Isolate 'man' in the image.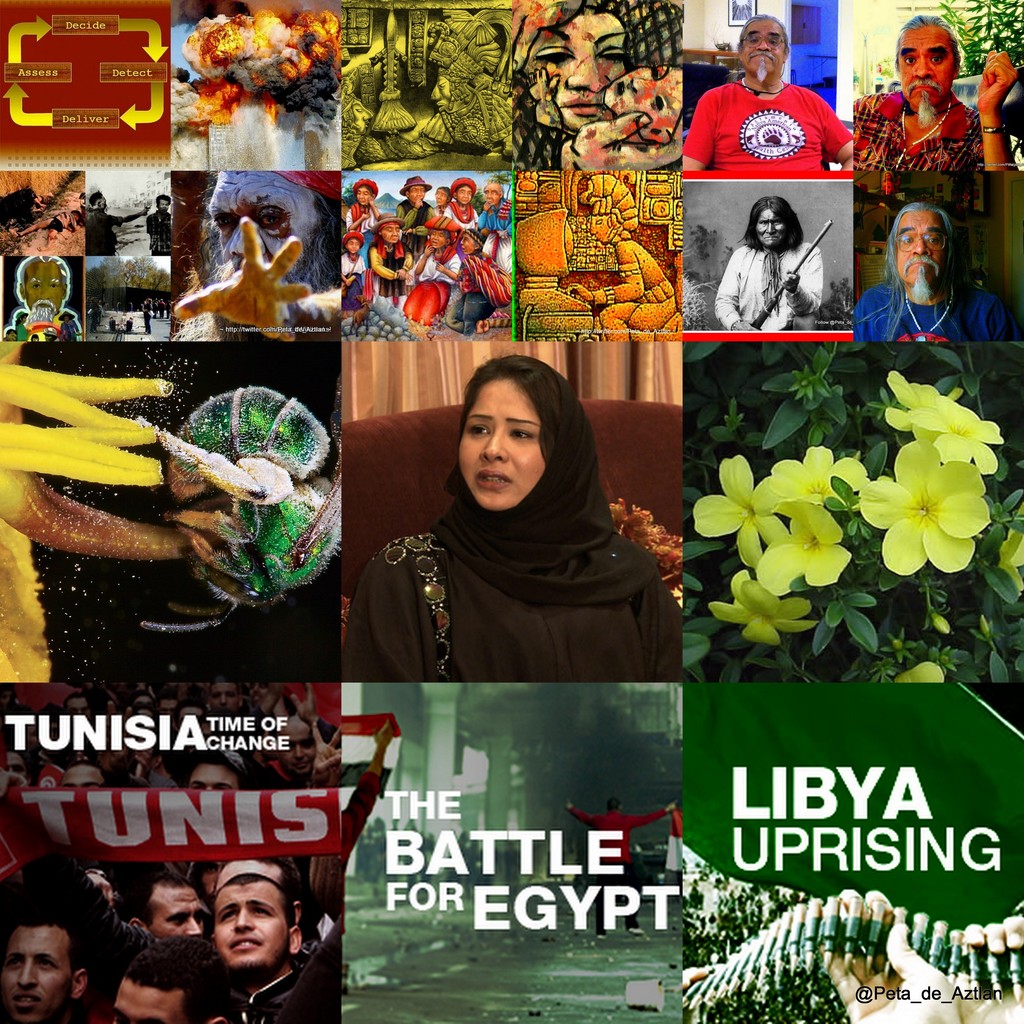
Isolated region: <box>214,874,349,1023</box>.
